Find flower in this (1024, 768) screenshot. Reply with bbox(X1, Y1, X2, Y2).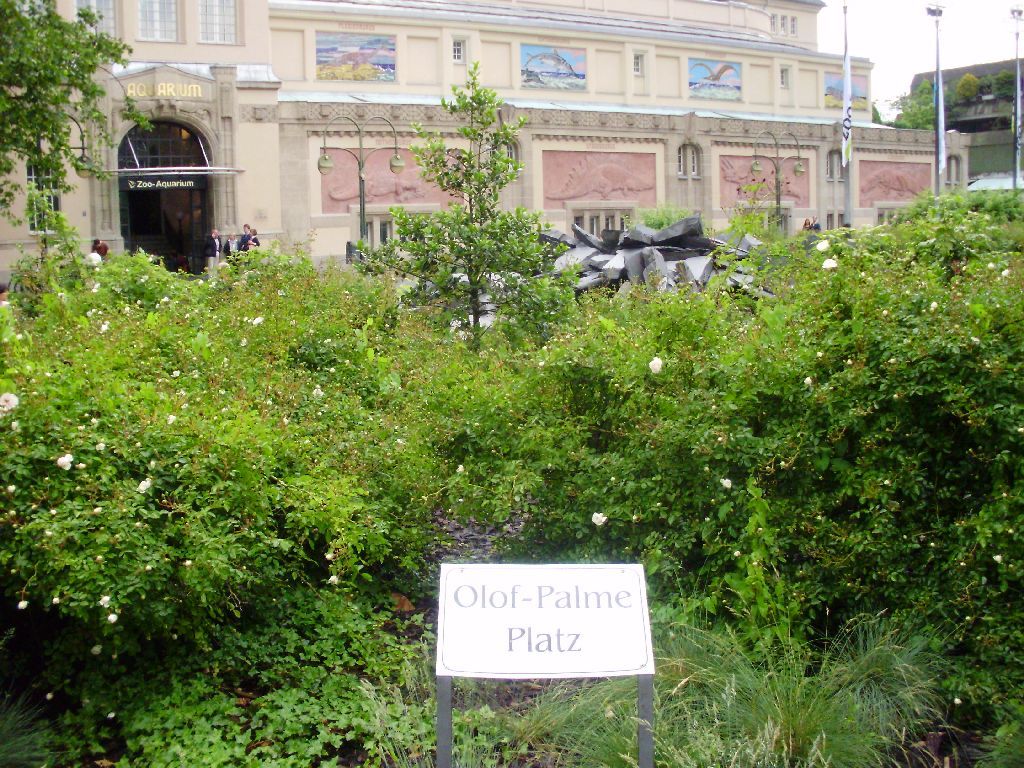
bbox(0, 398, 19, 418).
